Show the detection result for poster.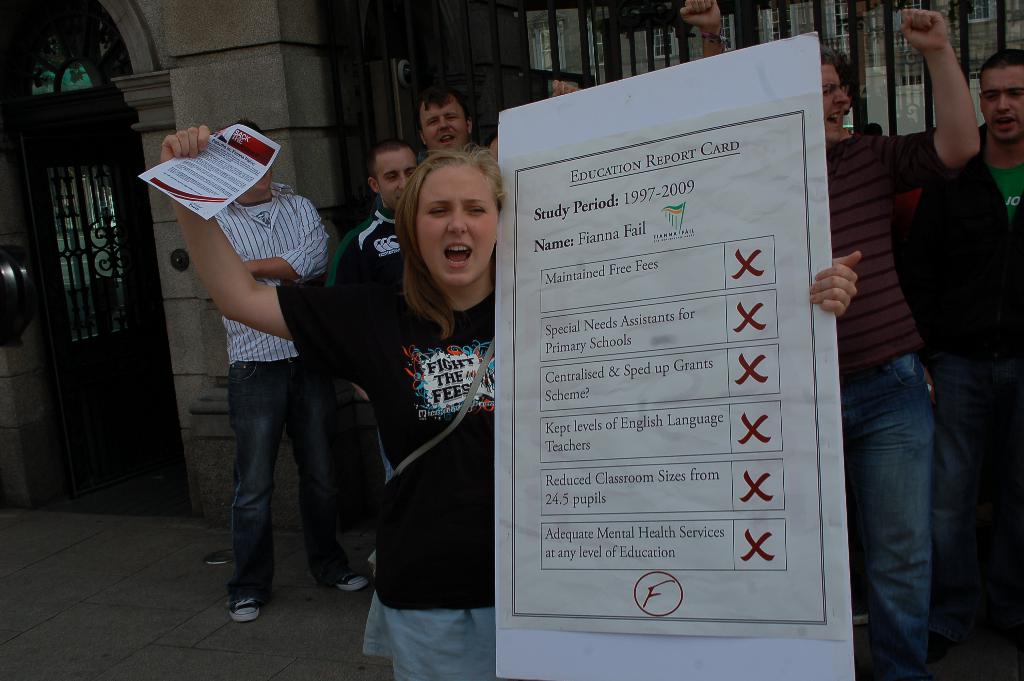
box=[135, 124, 278, 222].
